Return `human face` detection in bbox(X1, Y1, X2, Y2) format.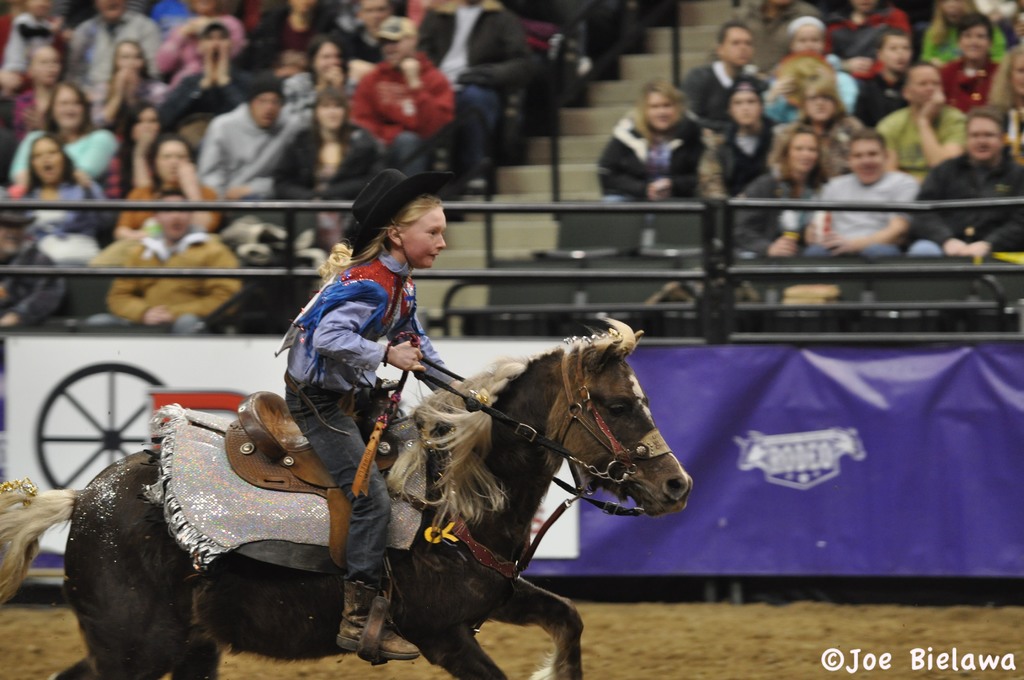
bbox(907, 66, 943, 102).
